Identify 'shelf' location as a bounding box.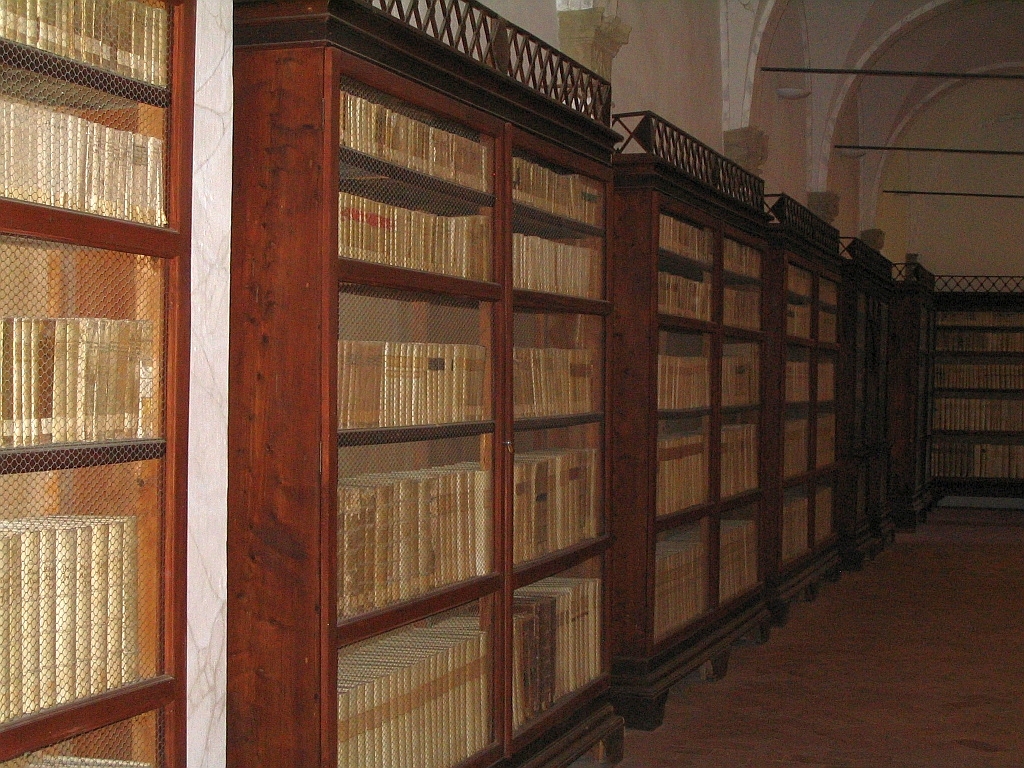
{"left": 928, "top": 355, "right": 1023, "bottom": 394}.
